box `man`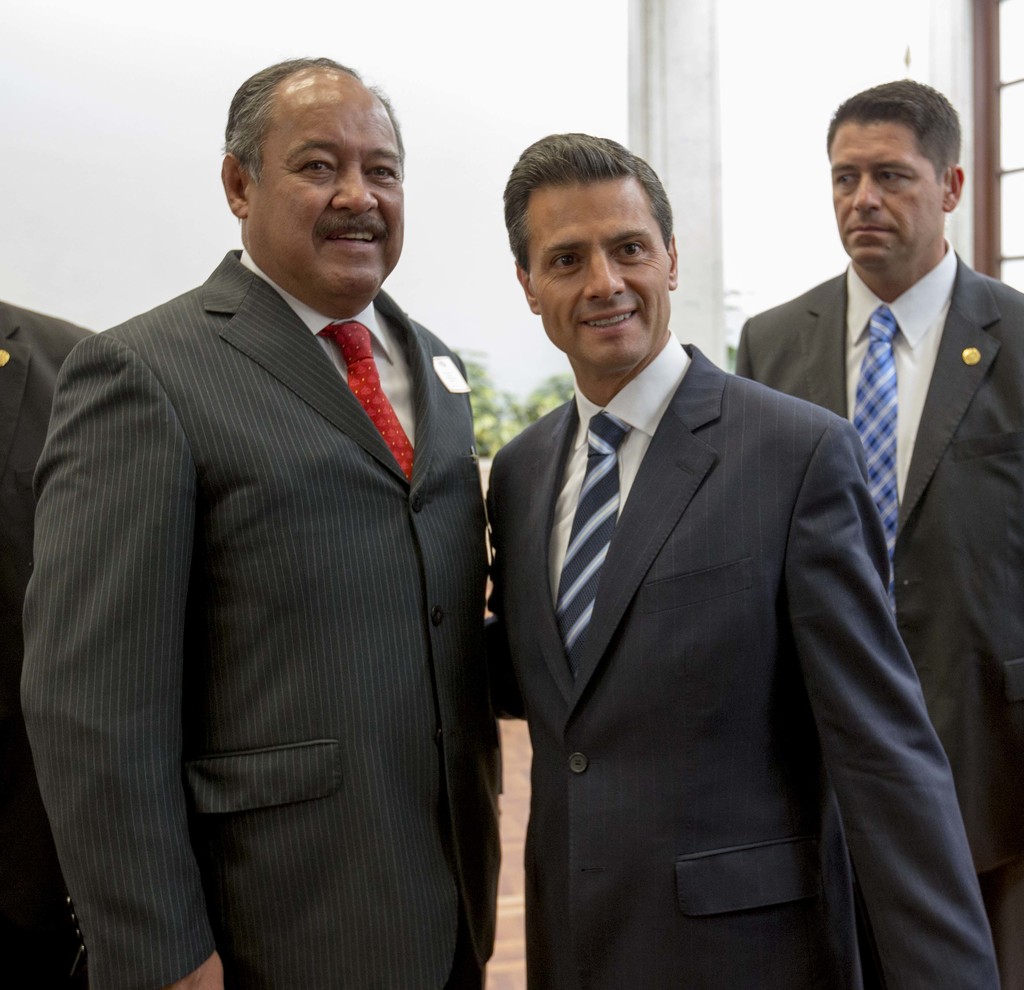
detection(25, 26, 525, 982)
